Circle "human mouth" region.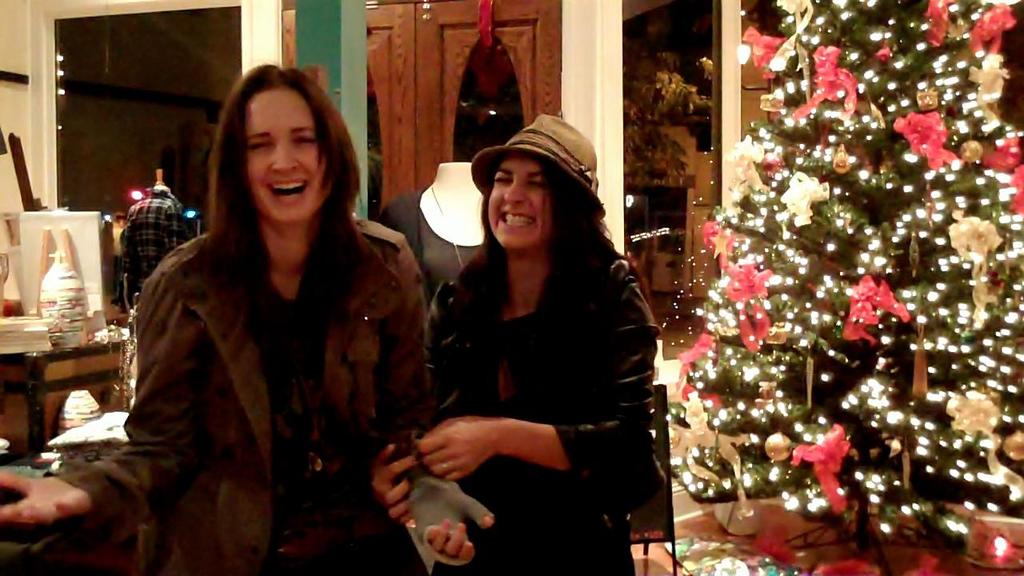
Region: (x1=265, y1=173, x2=311, y2=207).
